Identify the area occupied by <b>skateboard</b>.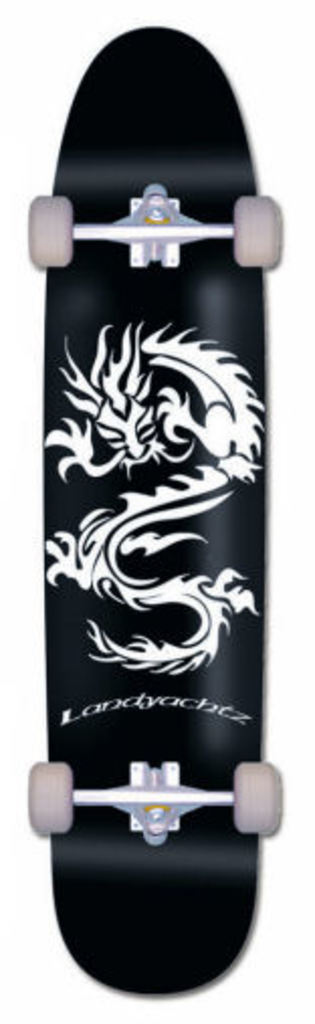
Area: (x1=26, y1=28, x2=289, y2=1006).
